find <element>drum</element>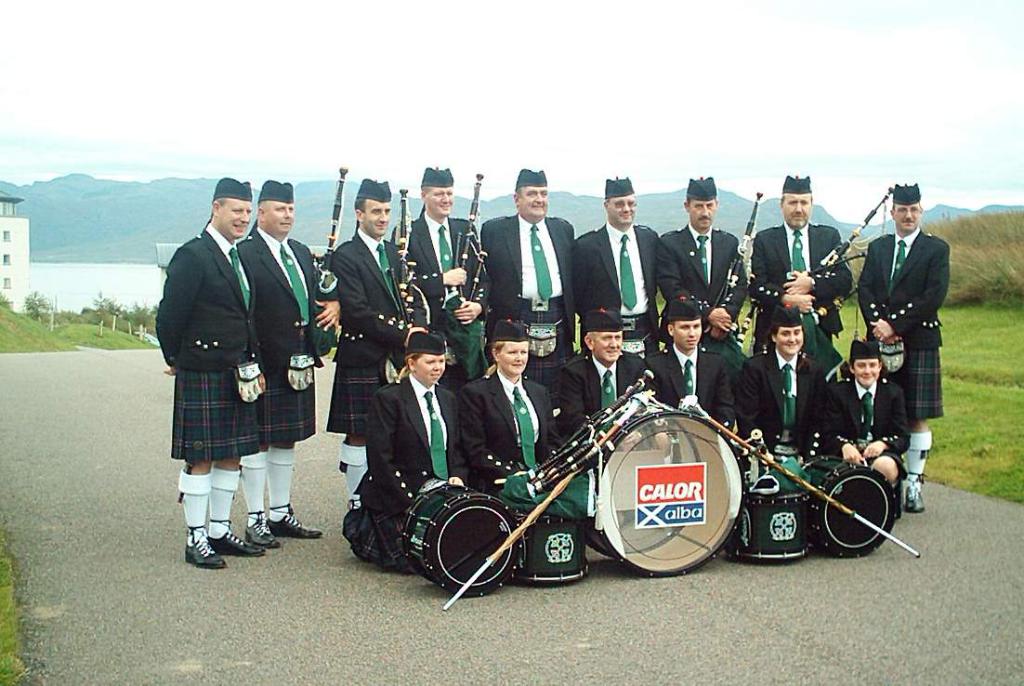
[left=724, top=489, right=812, bottom=563]
